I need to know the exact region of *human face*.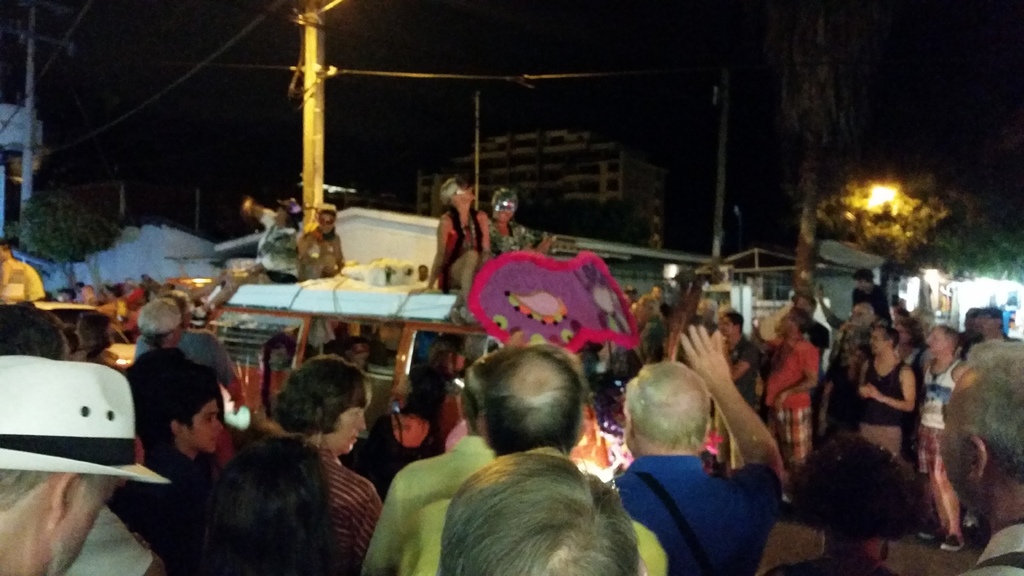
Region: [left=454, top=177, right=476, bottom=205].
